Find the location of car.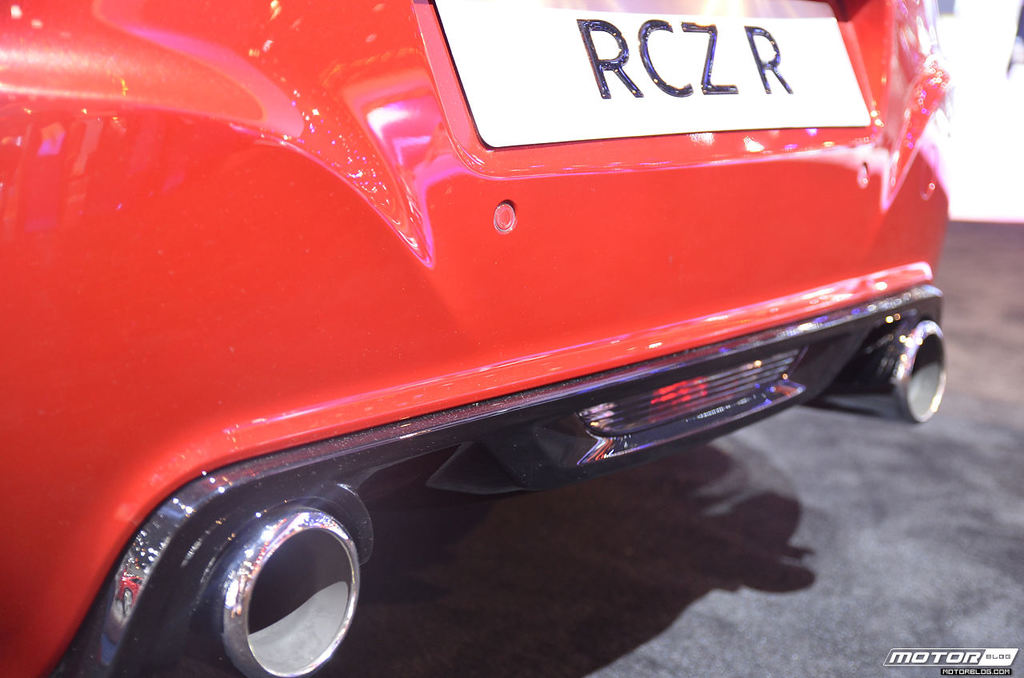
Location: x1=22 y1=0 x2=958 y2=654.
